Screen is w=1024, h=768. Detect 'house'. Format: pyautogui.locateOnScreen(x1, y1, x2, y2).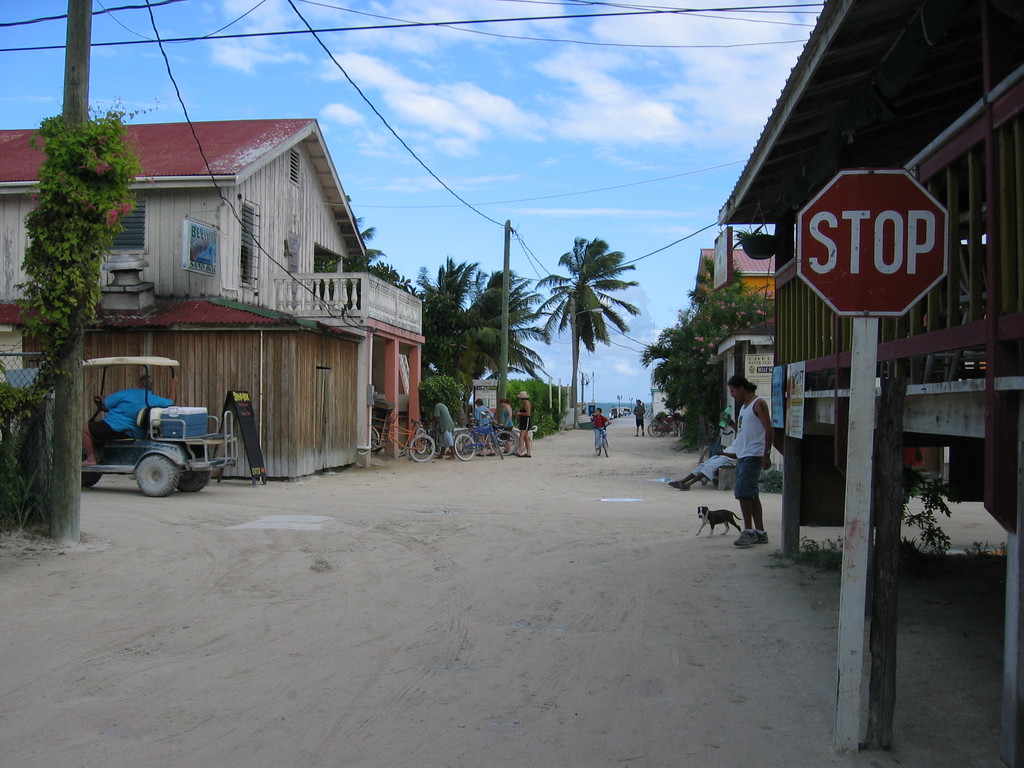
pyautogui.locateOnScreen(687, 243, 788, 317).
